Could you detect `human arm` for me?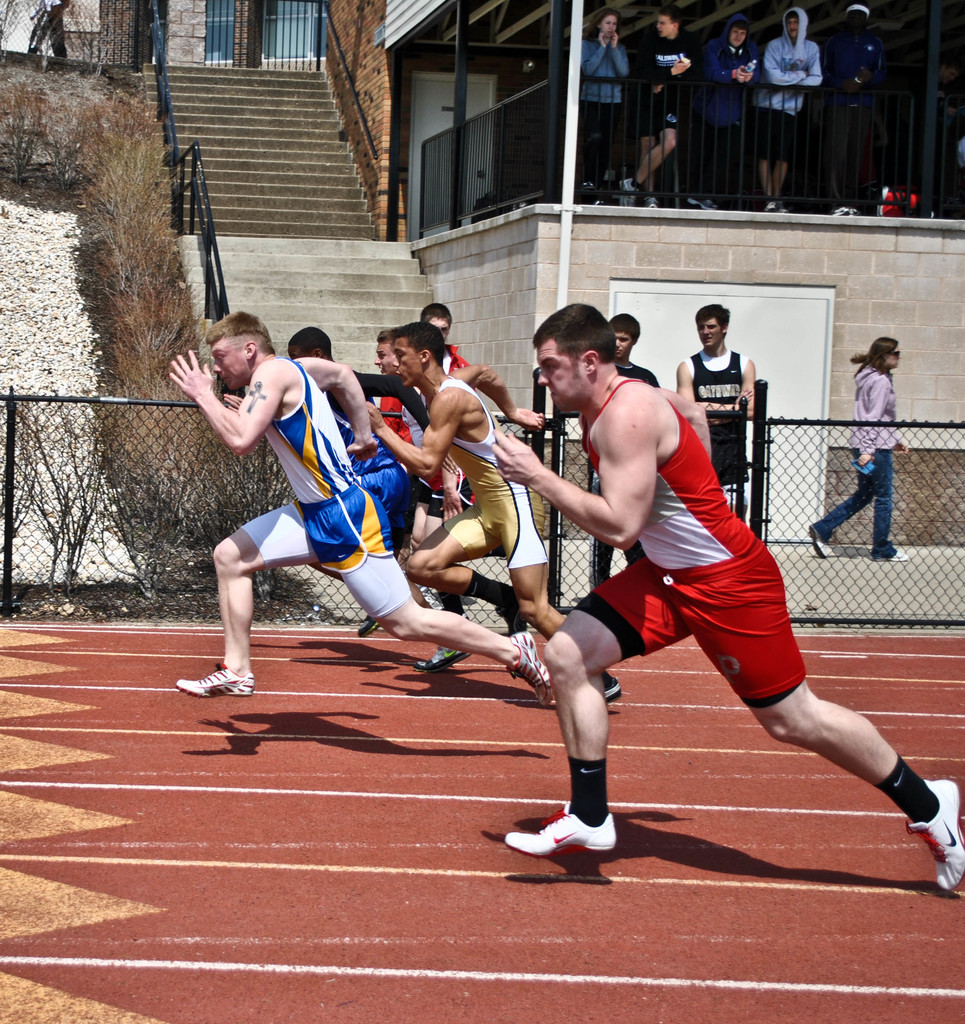
Detection result: box(453, 356, 548, 433).
